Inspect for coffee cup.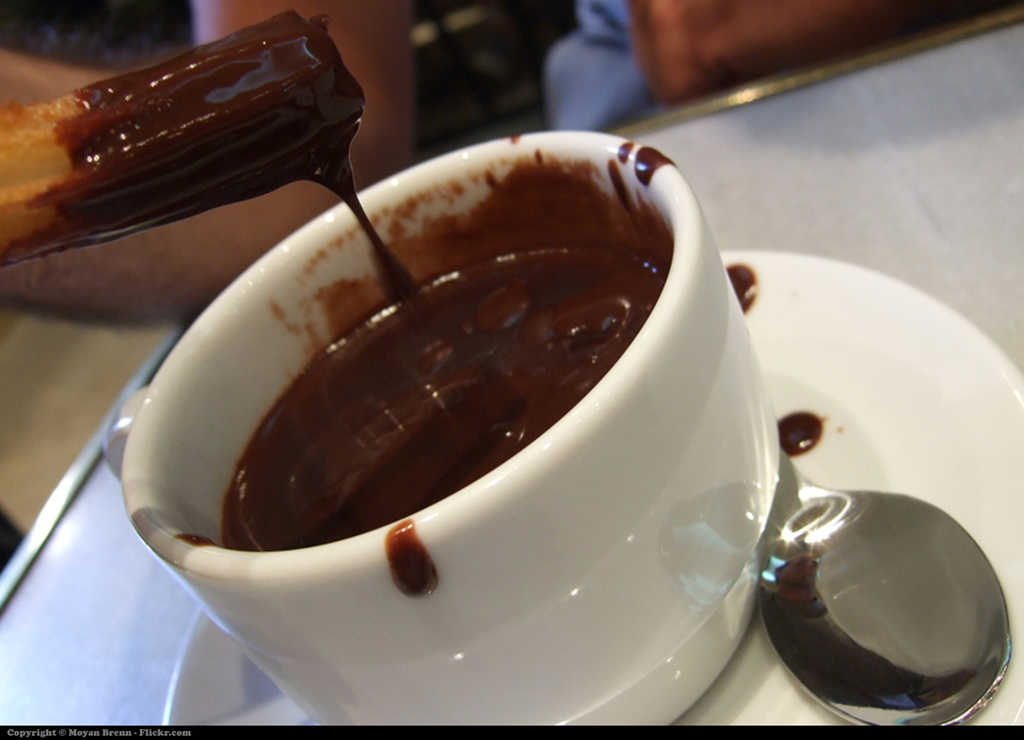
Inspection: bbox(102, 132, 782, 727).
